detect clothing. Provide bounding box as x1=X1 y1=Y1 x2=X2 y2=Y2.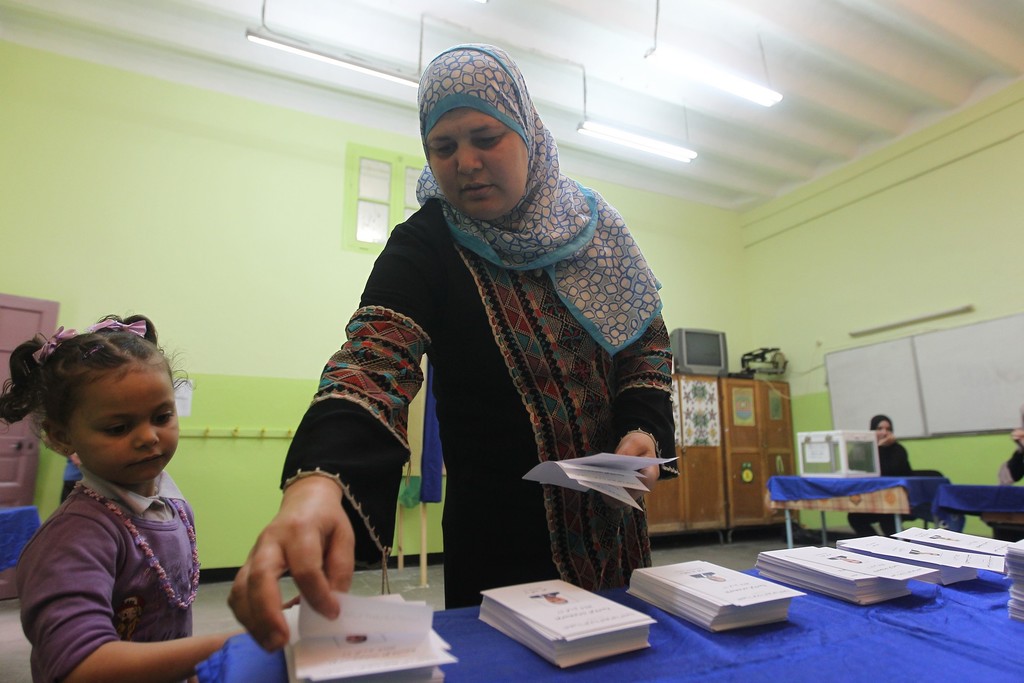
x1=995 y1=440 x2=1023 y2=488.
